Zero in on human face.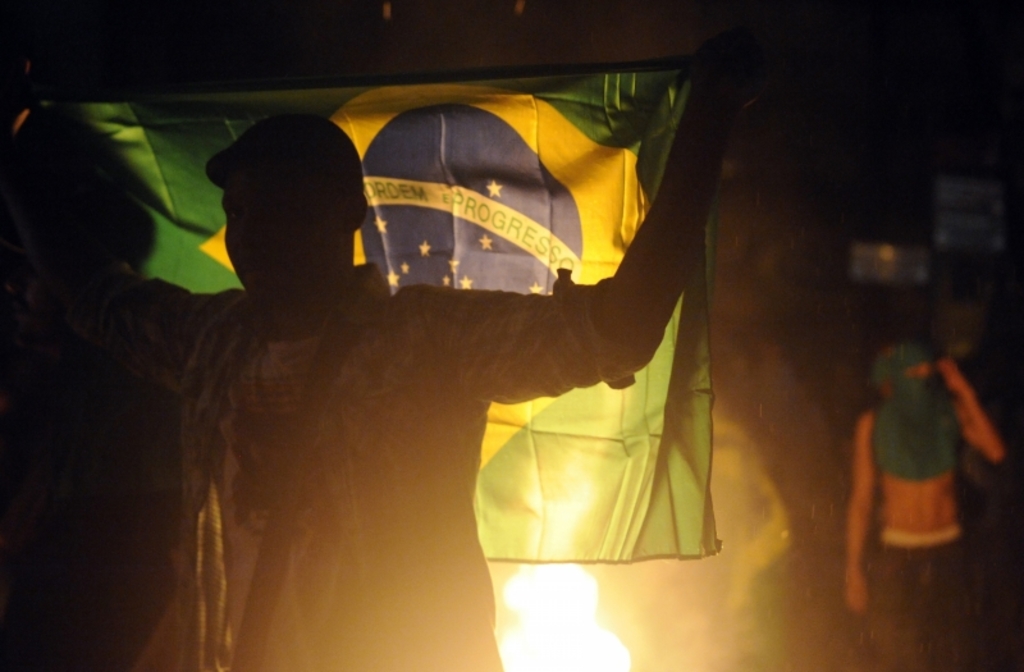
Zeroed in: rect(224, 157, 337, 325).
